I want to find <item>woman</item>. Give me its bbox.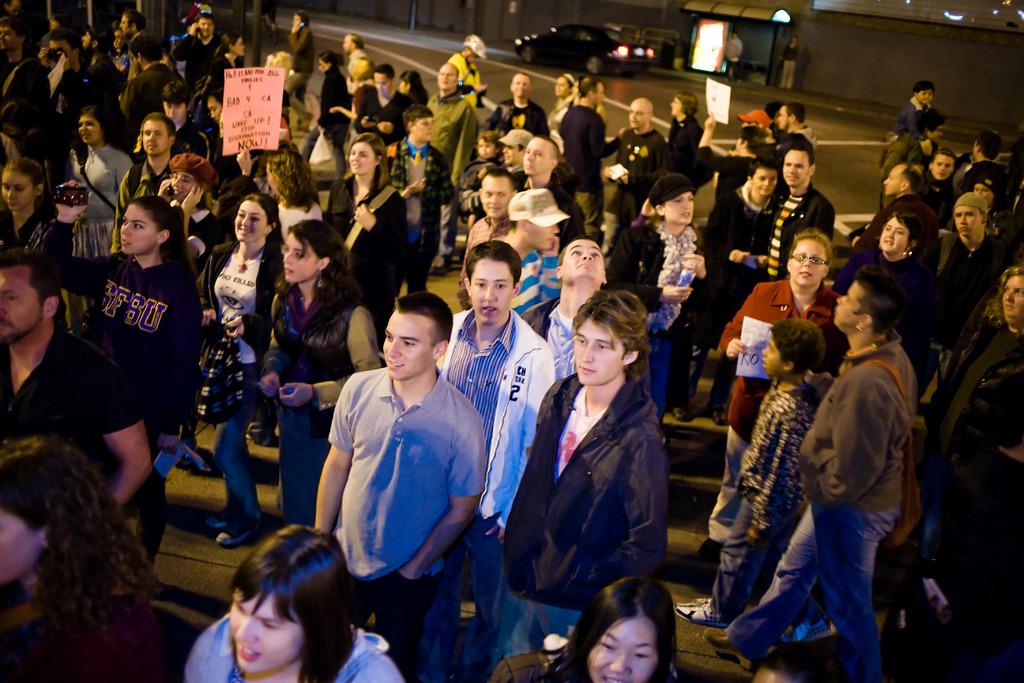
(left=252, top=223, right=384, bottom=534).
